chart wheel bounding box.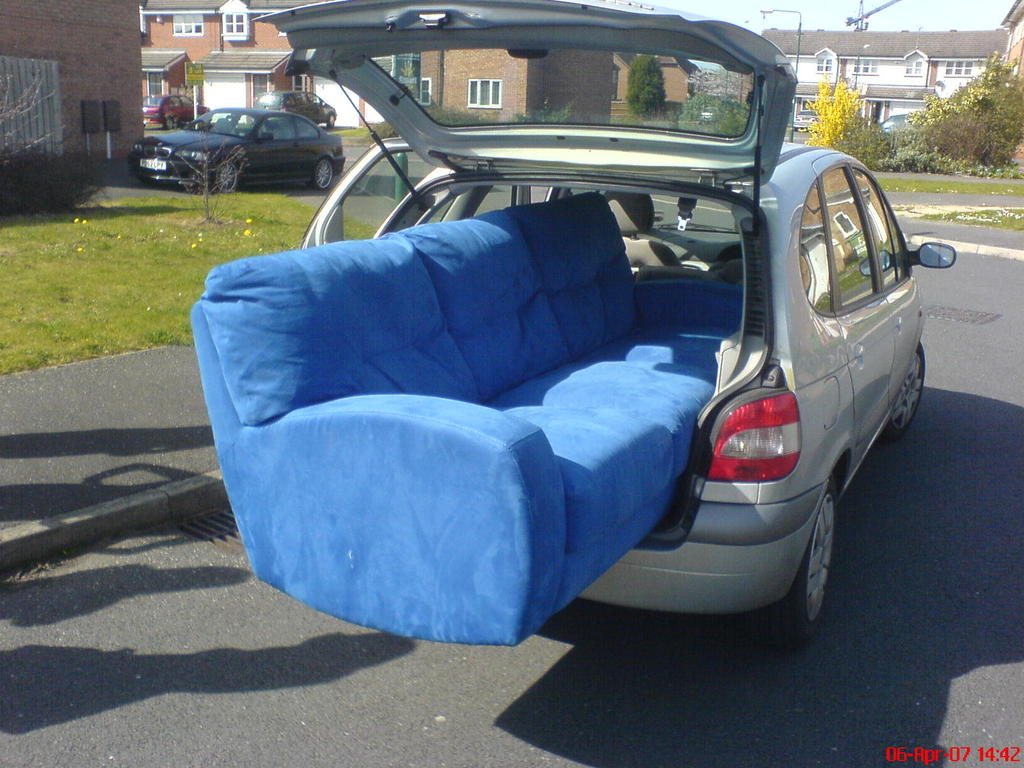
Charted: box(163, 113, 182, 131).
